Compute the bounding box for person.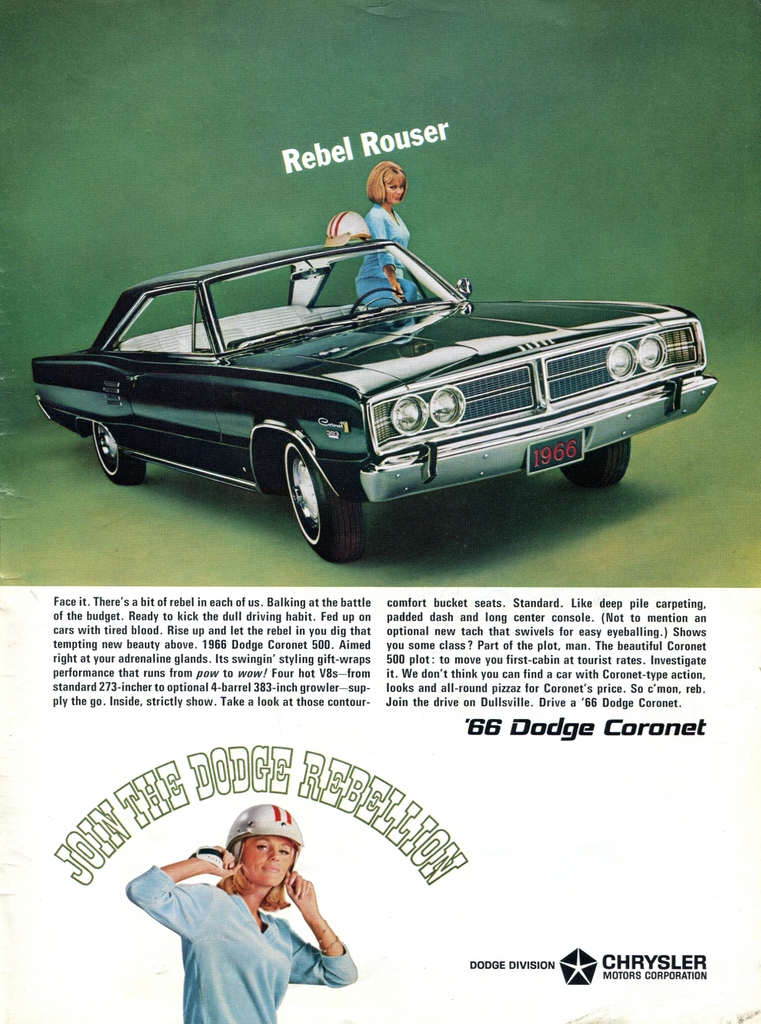
l=151, t=823, r=370, b=1003.
